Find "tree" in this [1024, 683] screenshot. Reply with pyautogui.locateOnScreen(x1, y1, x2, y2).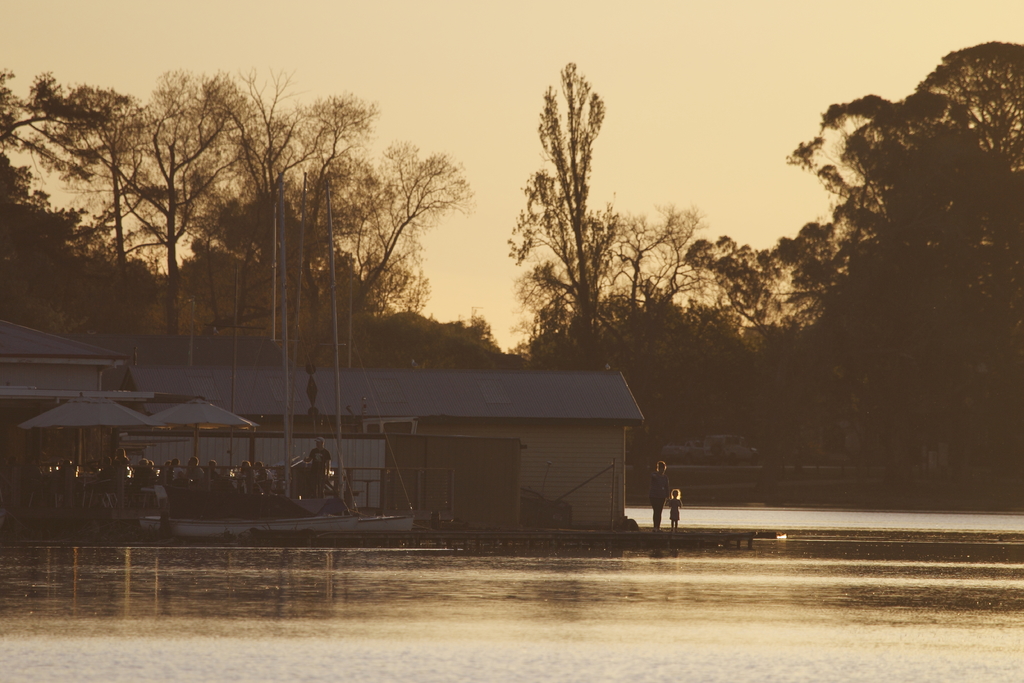
pyautogui.locateOnScreen(496, 60, 671, 382).
